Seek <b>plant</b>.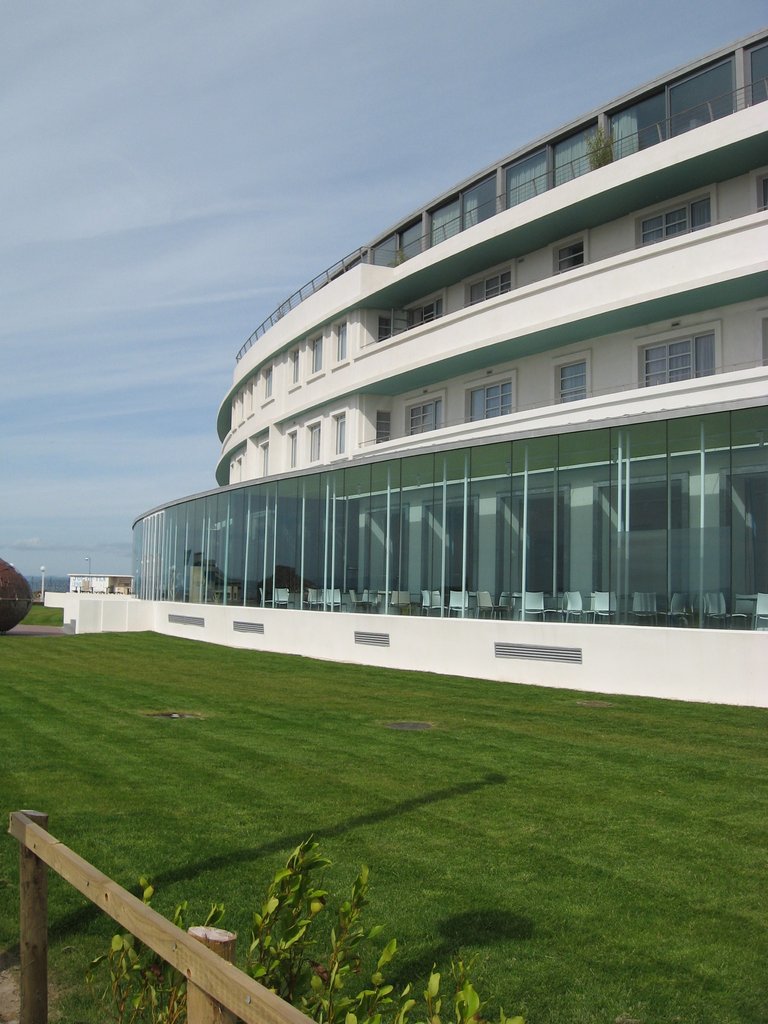
box(300, 854, 380, 1023).
